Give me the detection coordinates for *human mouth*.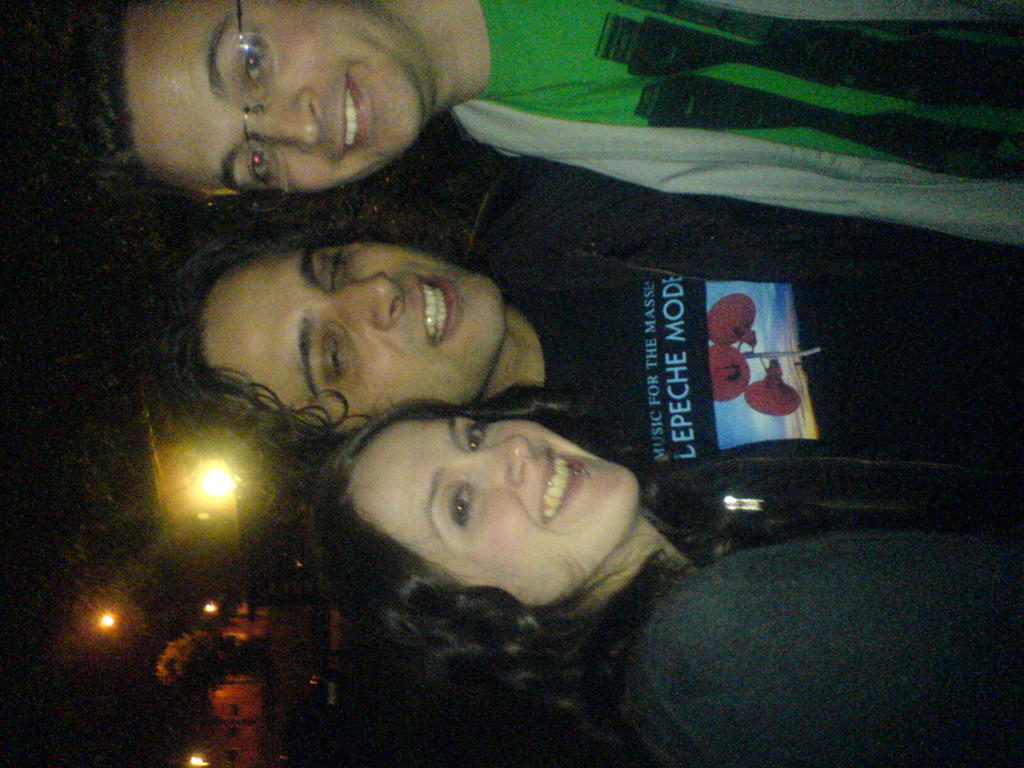
Rect(335, 64, 377, 163).
